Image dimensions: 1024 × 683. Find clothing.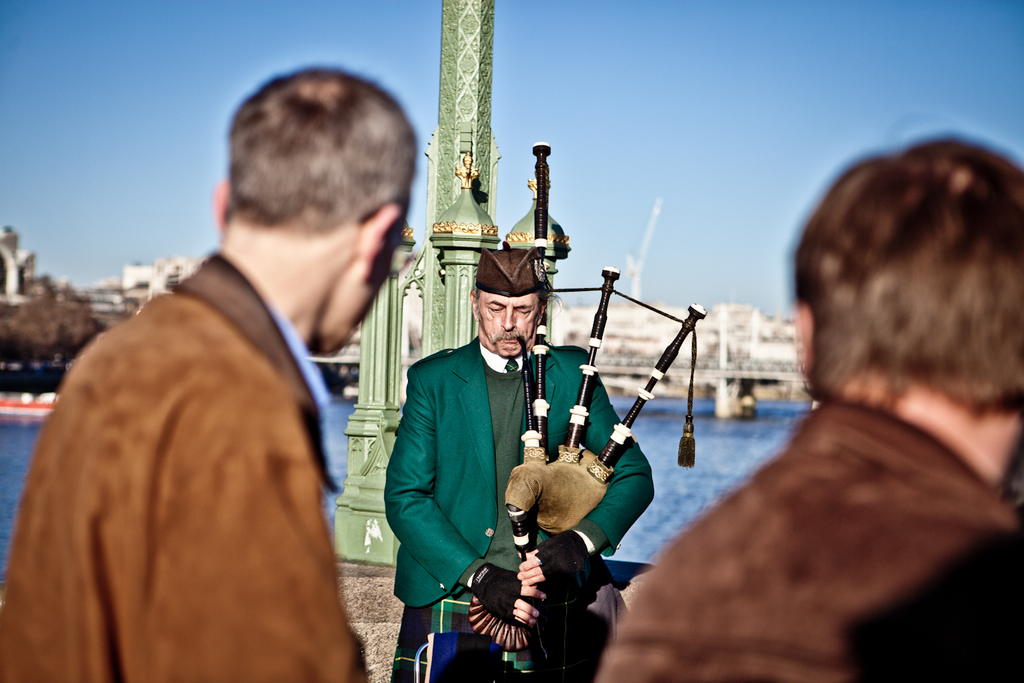
select_region(17, 234, 395, 682).
